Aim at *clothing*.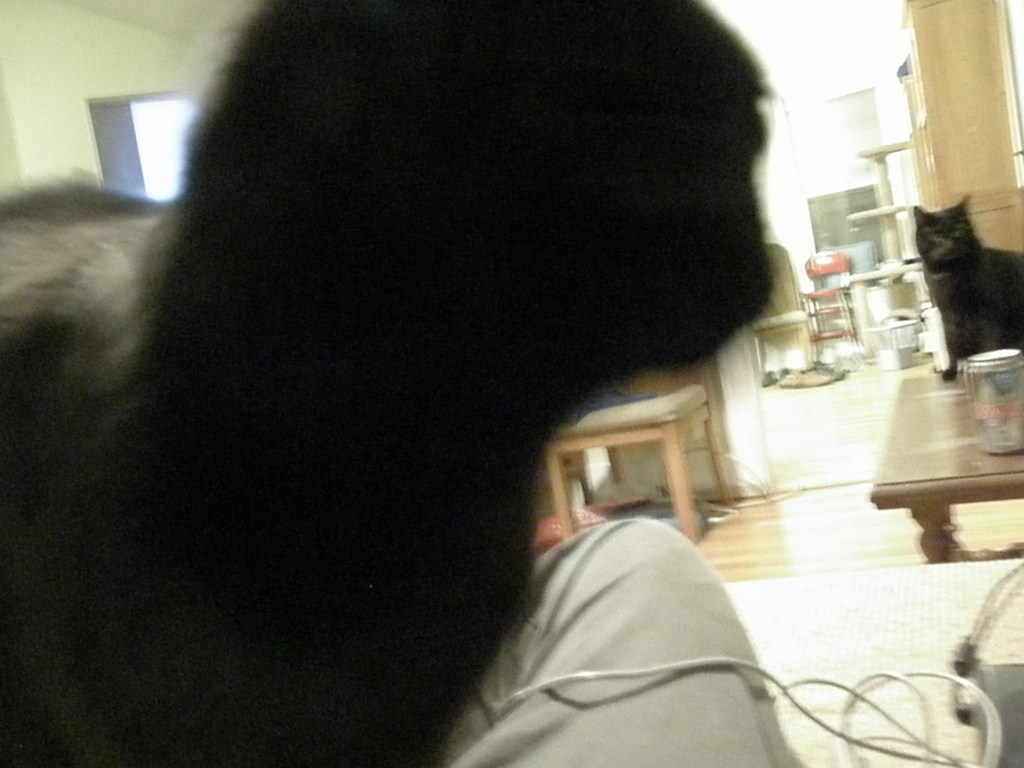
Aimed at l=444, t=515, r=822, b=767.
